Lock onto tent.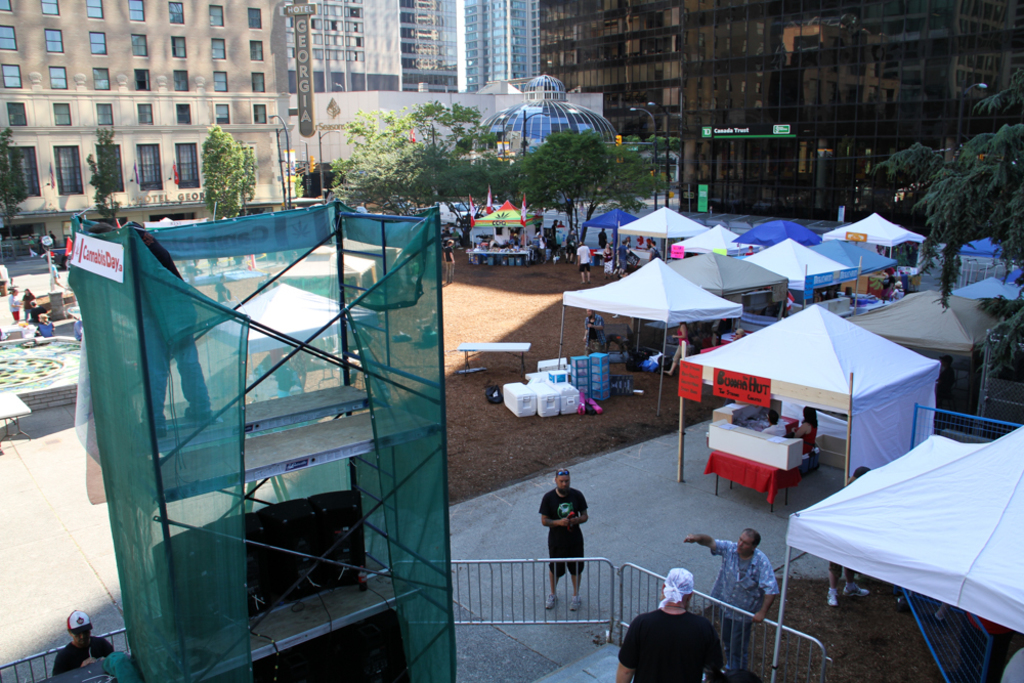
Locked: x1=726, y1=240, x2=859, y2=304.
